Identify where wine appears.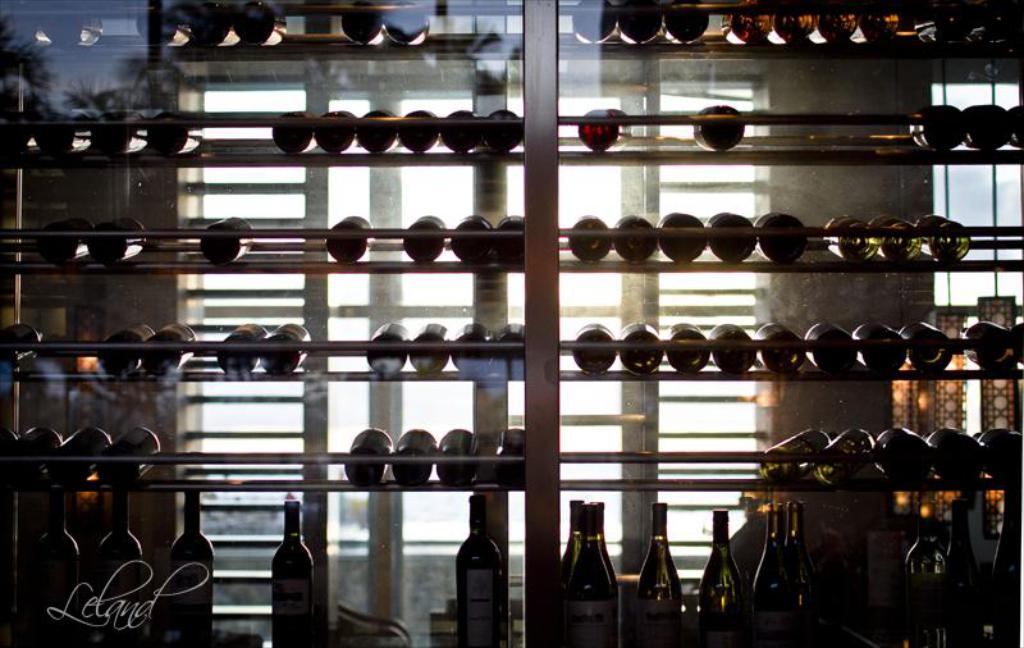
Appears at (102, 325, 155, 374).
